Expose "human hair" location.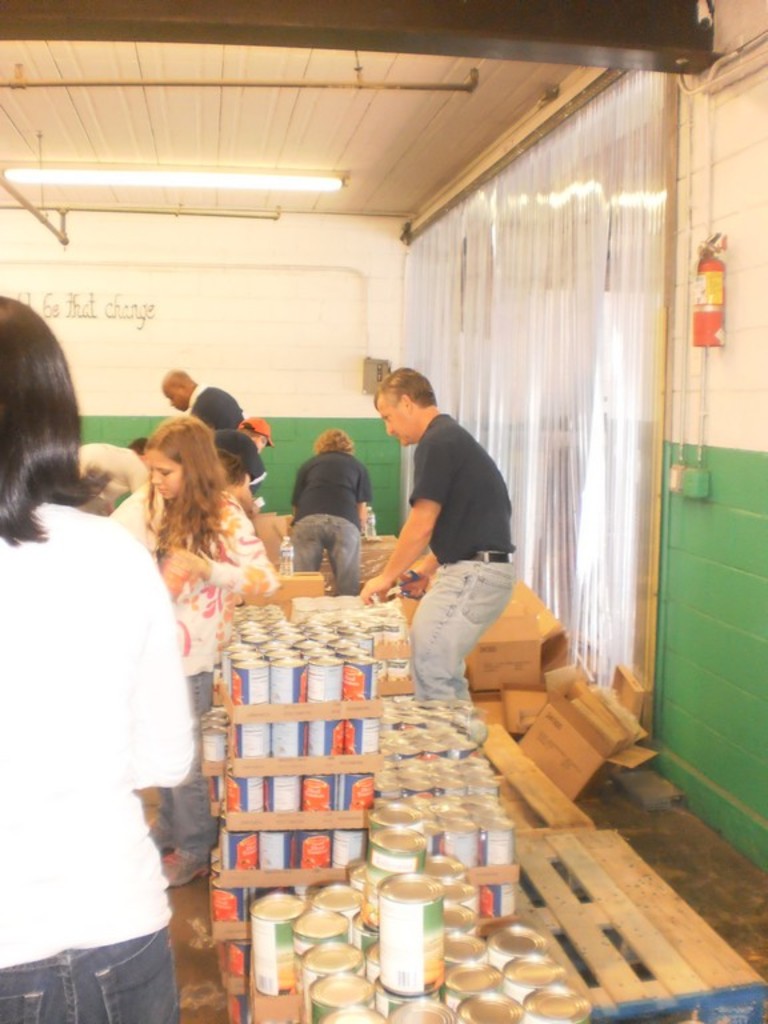
Exposed at [left=147, top=415, right=225, bottom=561].
